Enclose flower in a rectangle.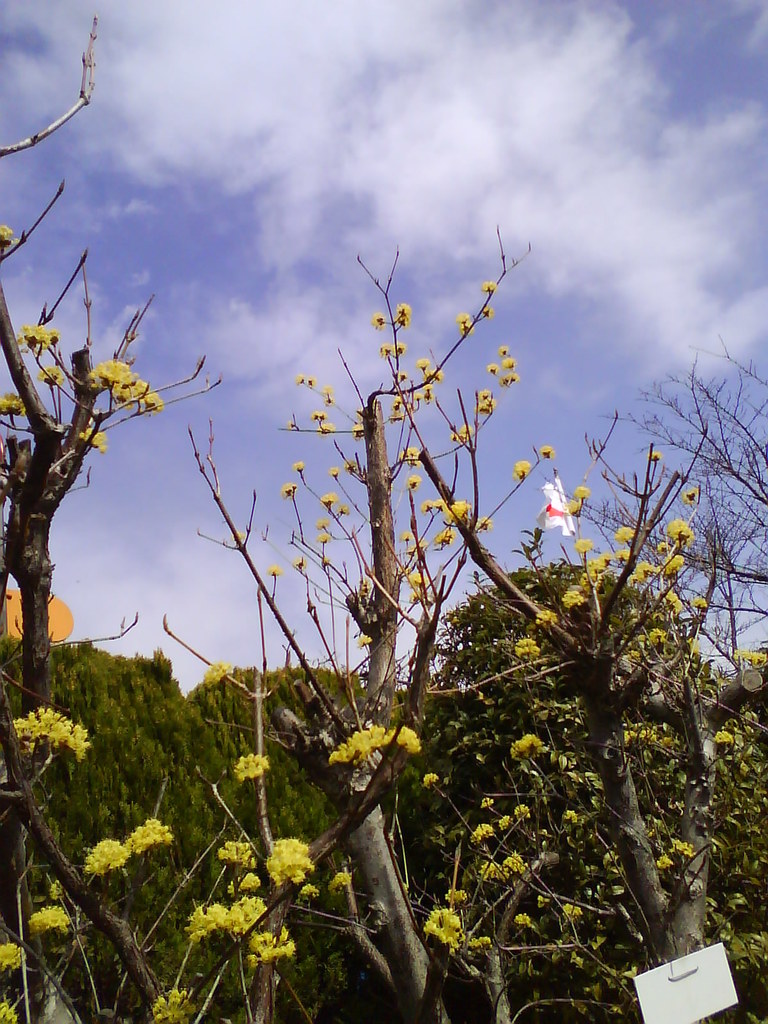
614,551,632,562.
